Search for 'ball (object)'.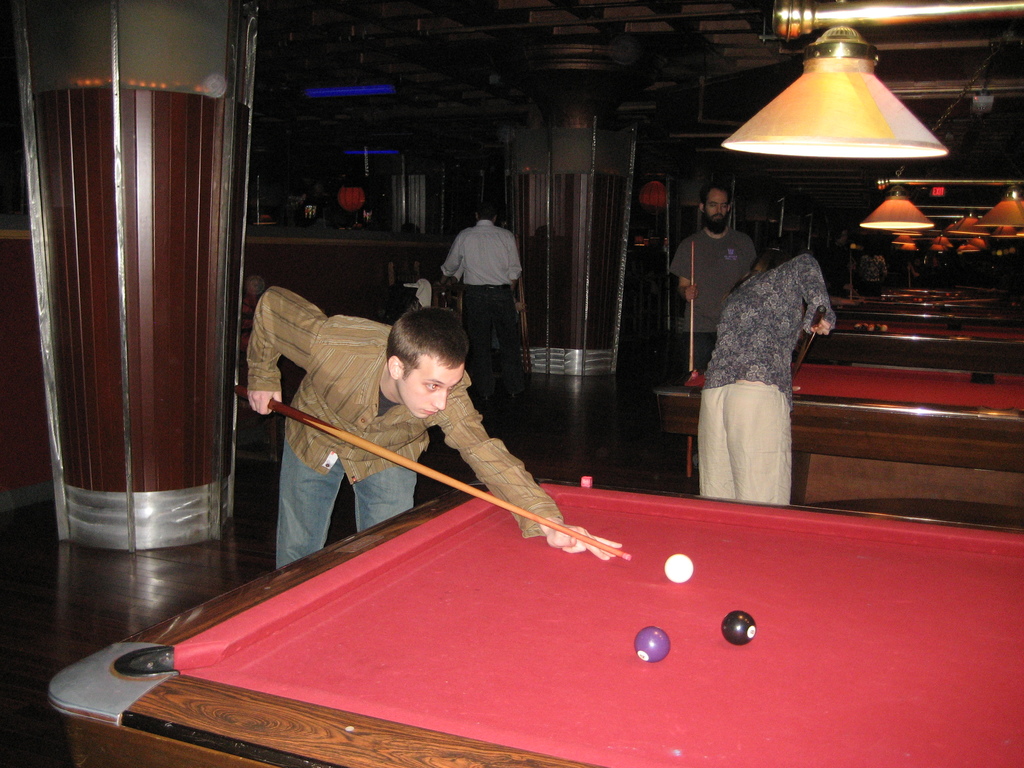
Found at <bbox>666, 554, 693, 584</bbox>.
